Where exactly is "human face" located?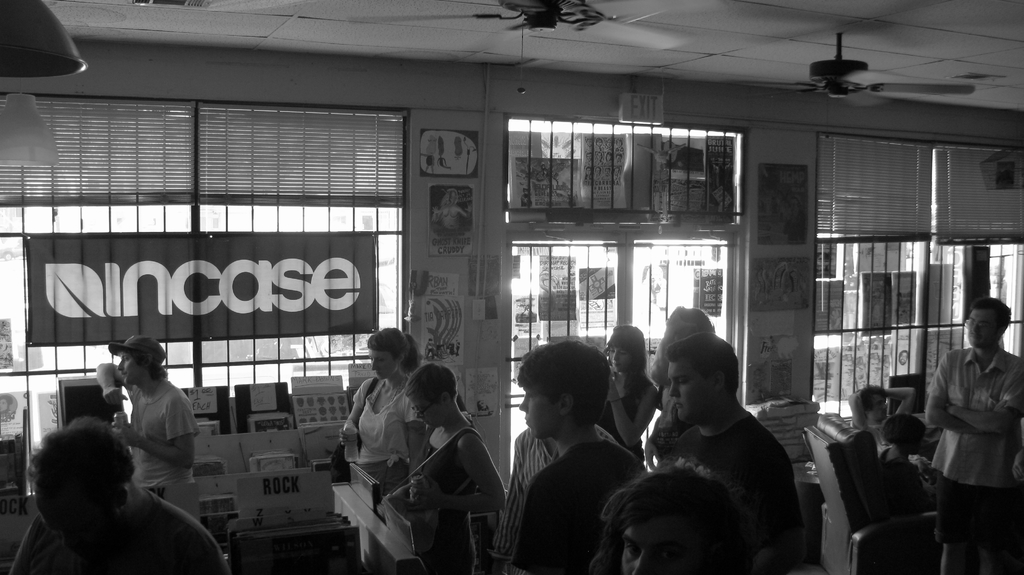
Its bounding box is <bbox>414, 398, 442, 425</bbox>.
